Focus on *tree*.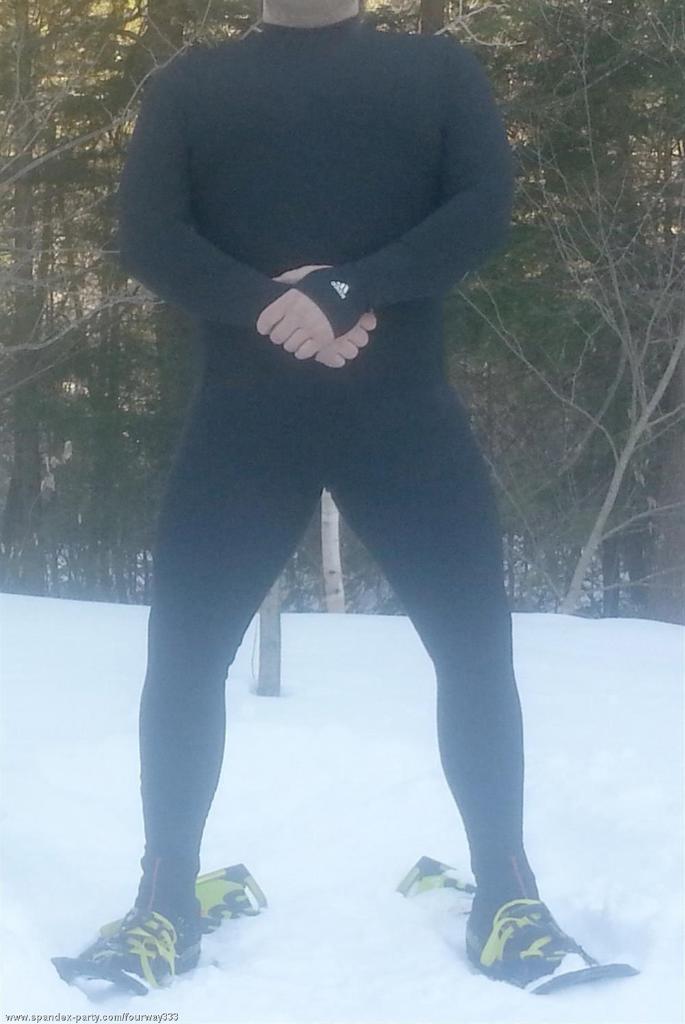
Focused at <bbox>0, 0, 684, 666</bbox>.
